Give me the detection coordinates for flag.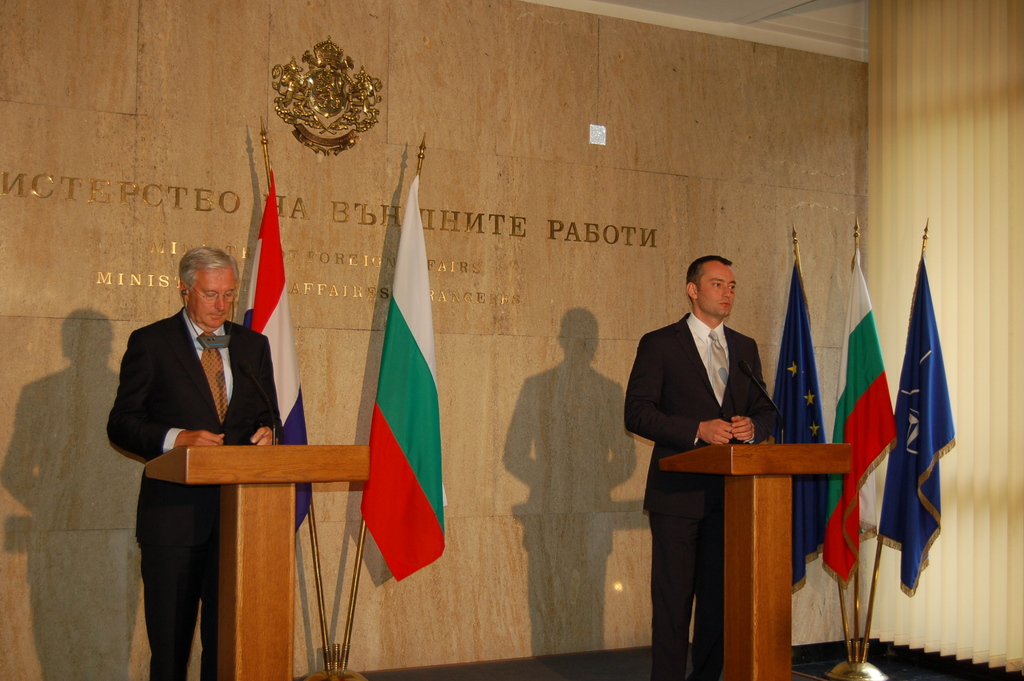
select_region(879, 249, 956, 598).
